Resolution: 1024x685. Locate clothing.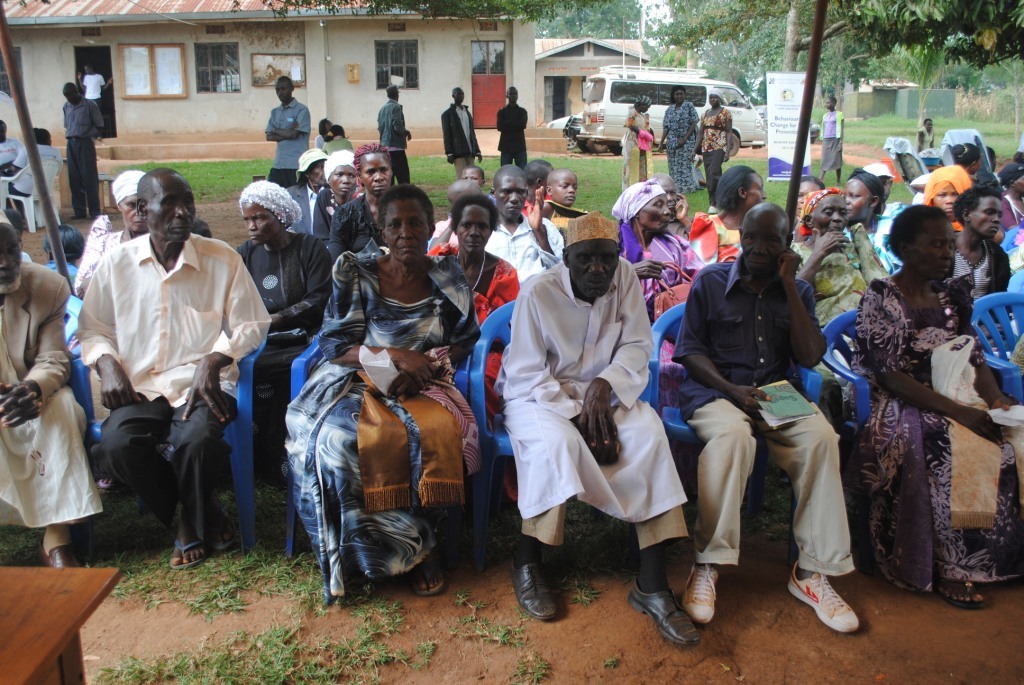
bbox(673, 252, 814, 421).
